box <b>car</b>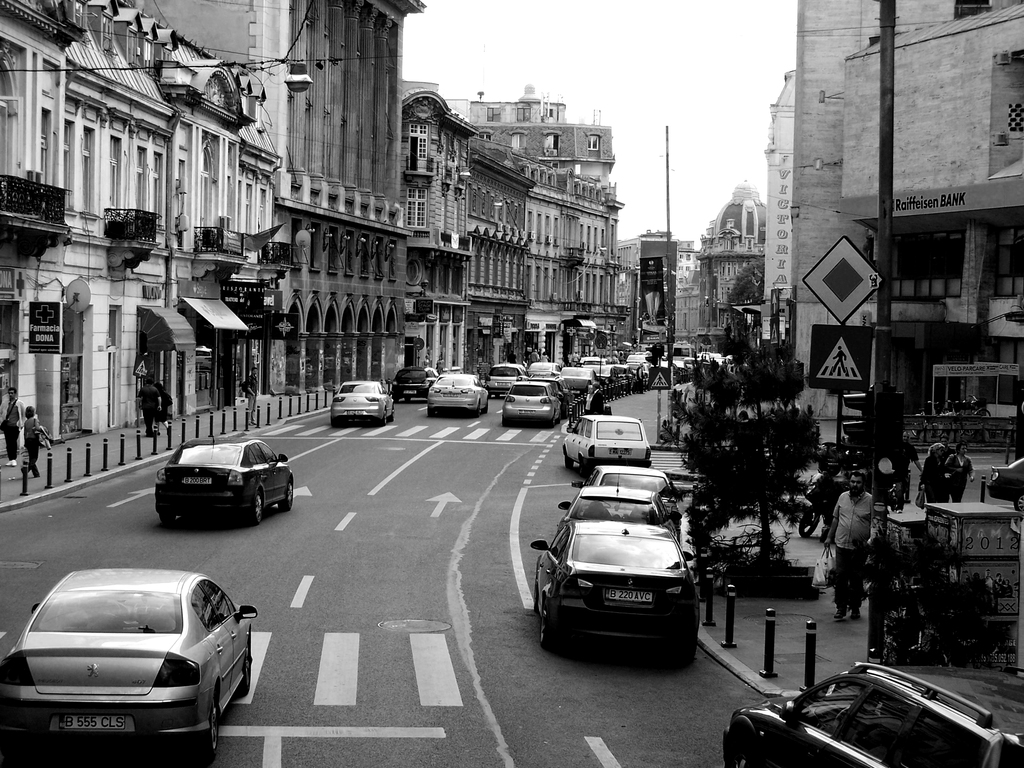
box(426, 372, 492, 419)
